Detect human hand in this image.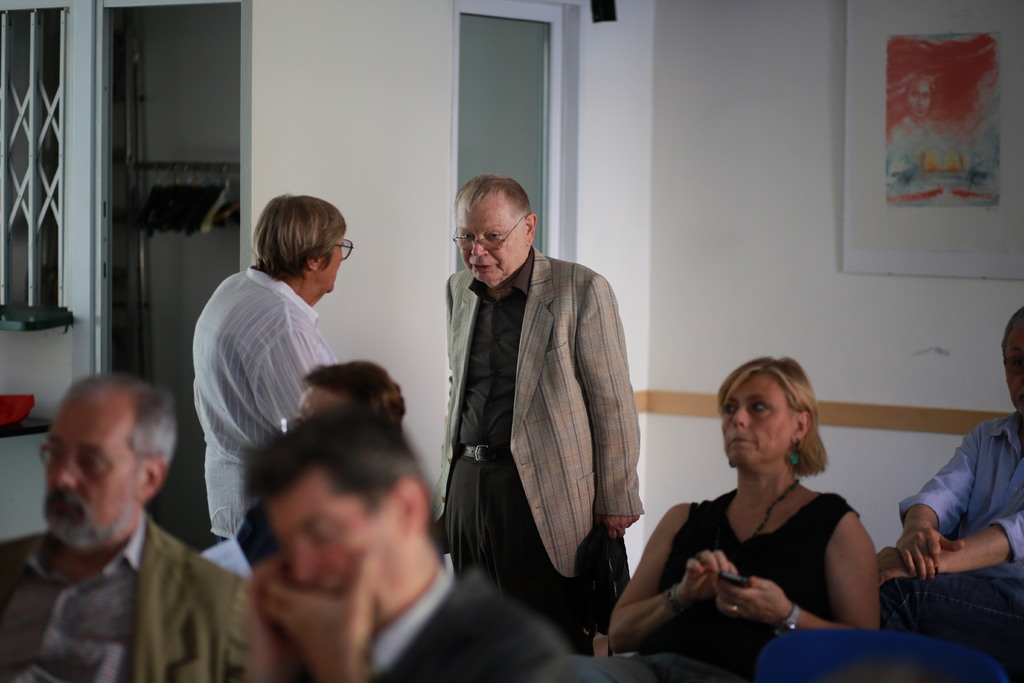
Detection: (left=237, top=553, right=299, bottom=670).
